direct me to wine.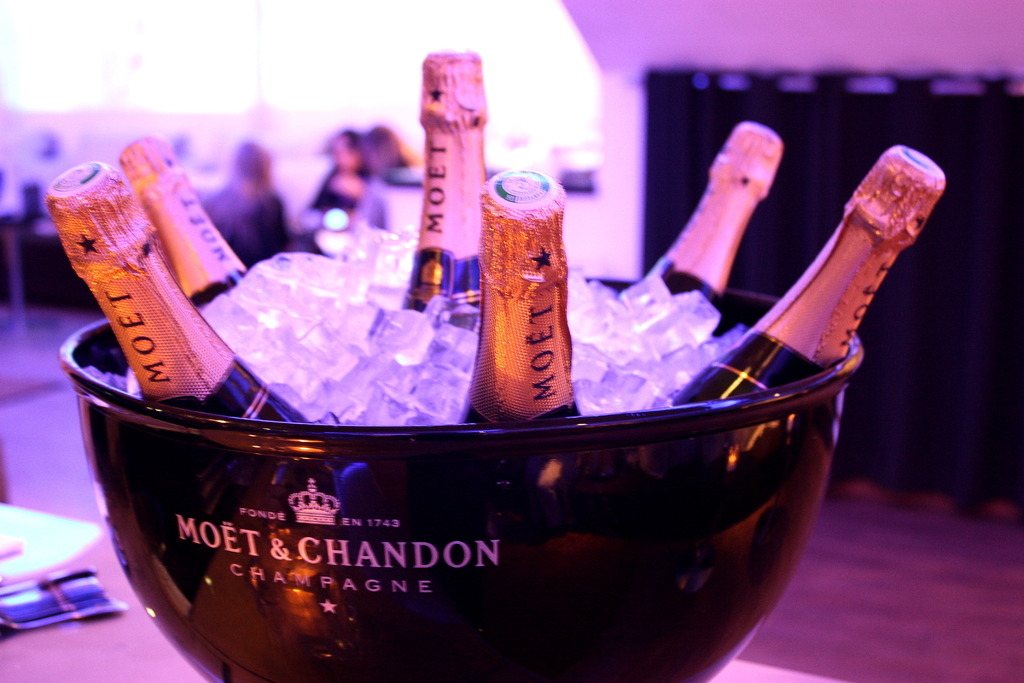
Direction: 399,50,486,317.
